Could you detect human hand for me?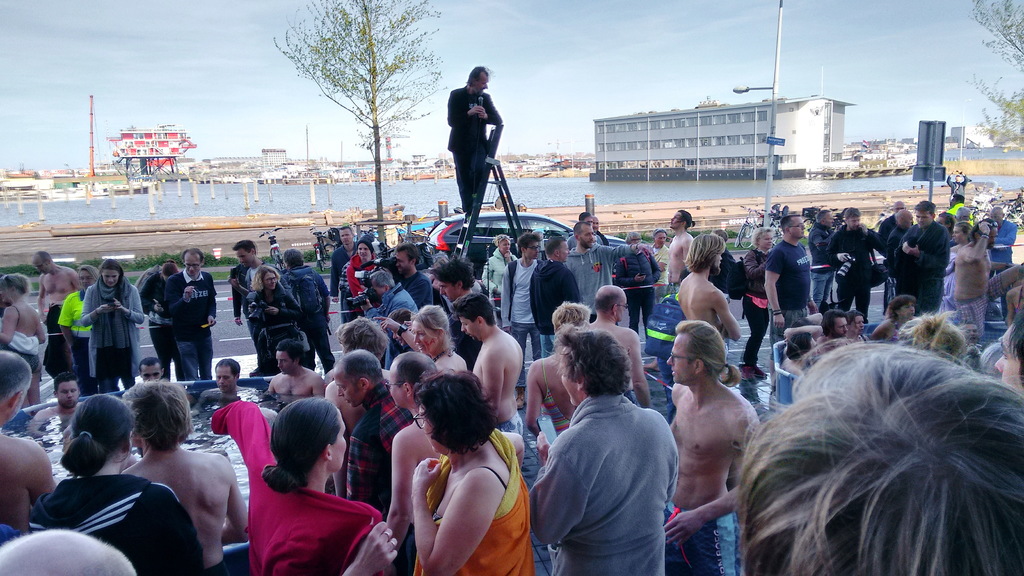
Detection result: <box>977,220,993,236</box>.
